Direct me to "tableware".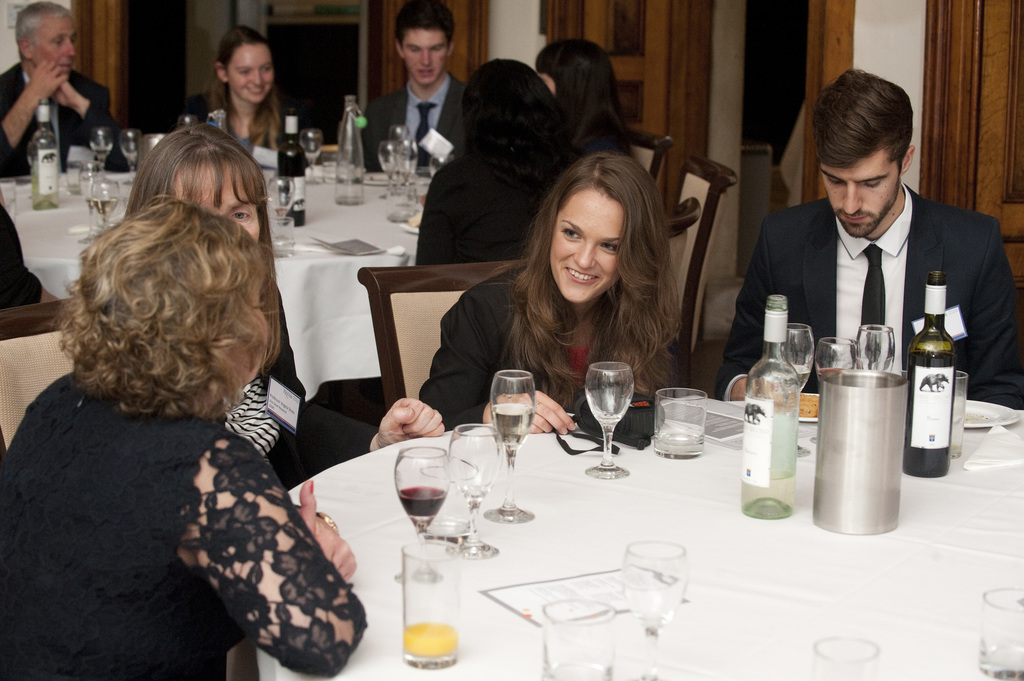
Direction: region(621, 540, 688, 680).
